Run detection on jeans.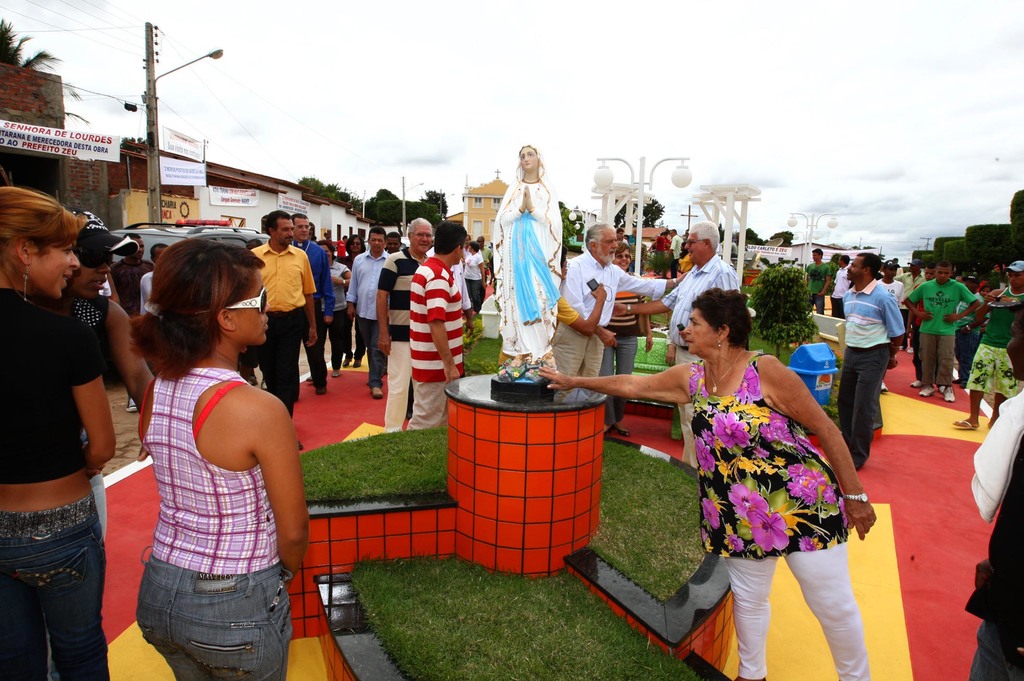
Result: (left=136, top=542, right=294, bottom=680).
